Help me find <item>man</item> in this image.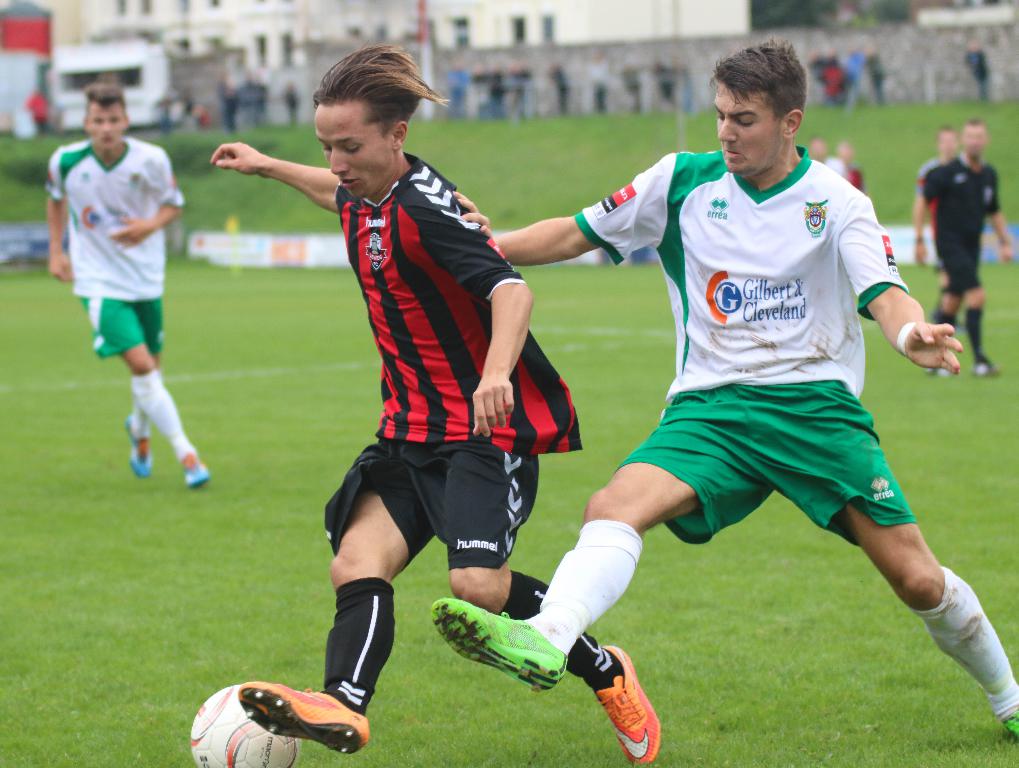
Found it: x1=839, y1=141, x2=866, y2=189.
